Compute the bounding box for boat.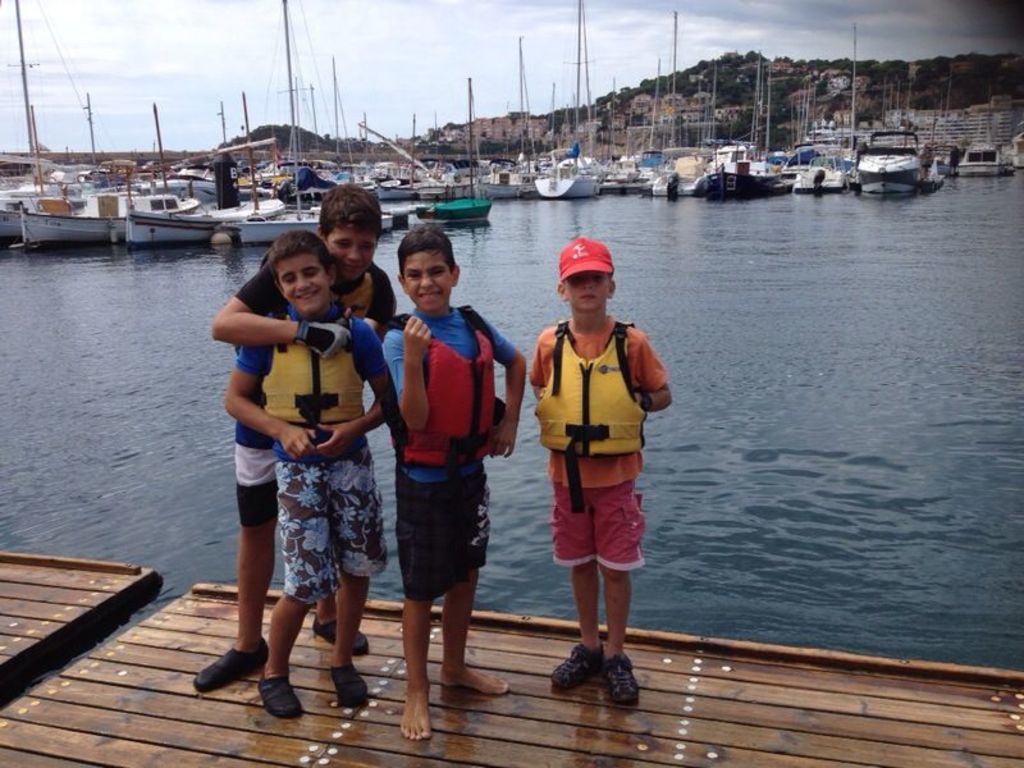
(x1=0, y1=0, x2=83, y2=232).
